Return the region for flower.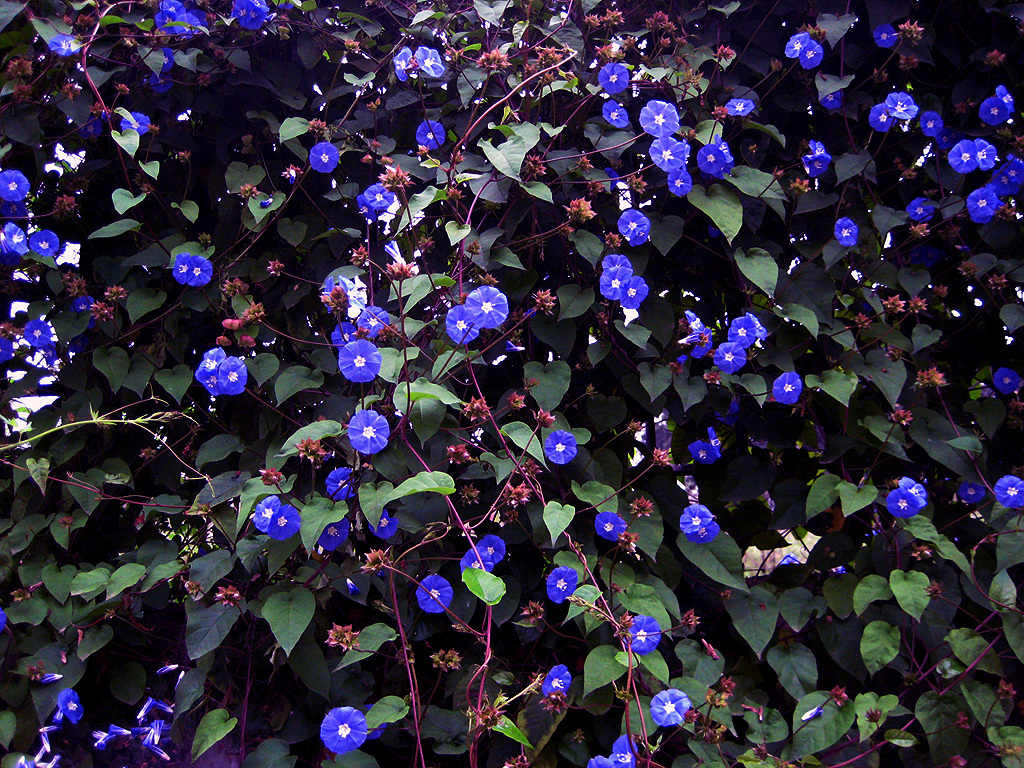
<region>169, 255, 215, 286</region>.
